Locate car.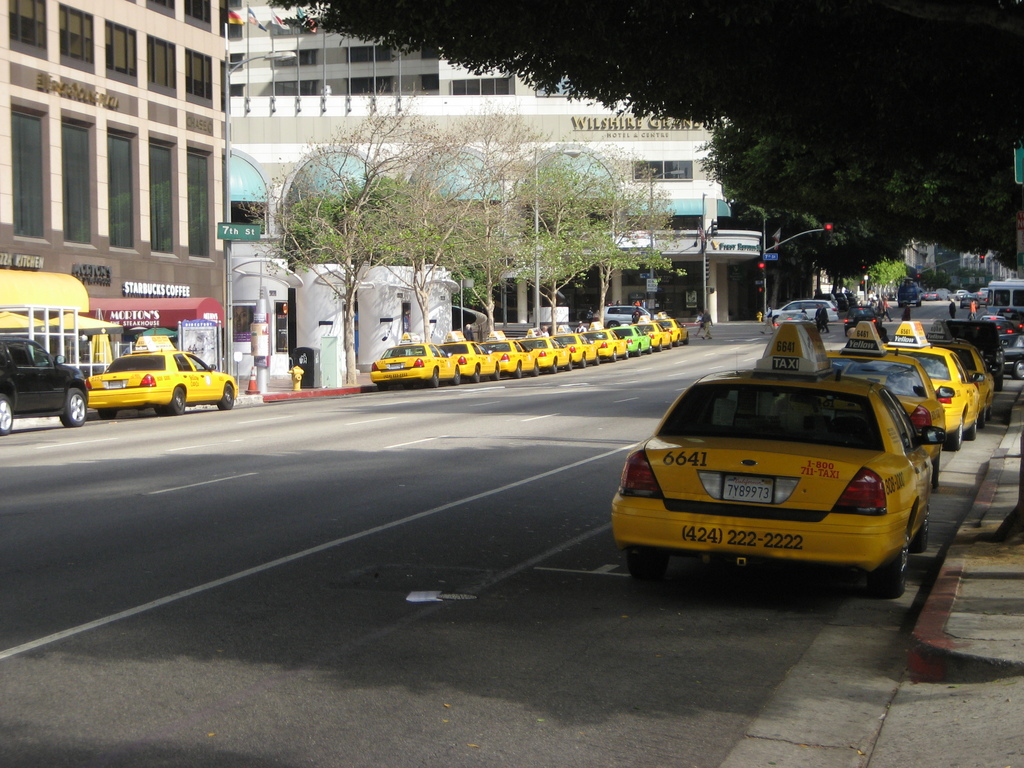
Bounding box: <box>833,319,956,473</box>.
